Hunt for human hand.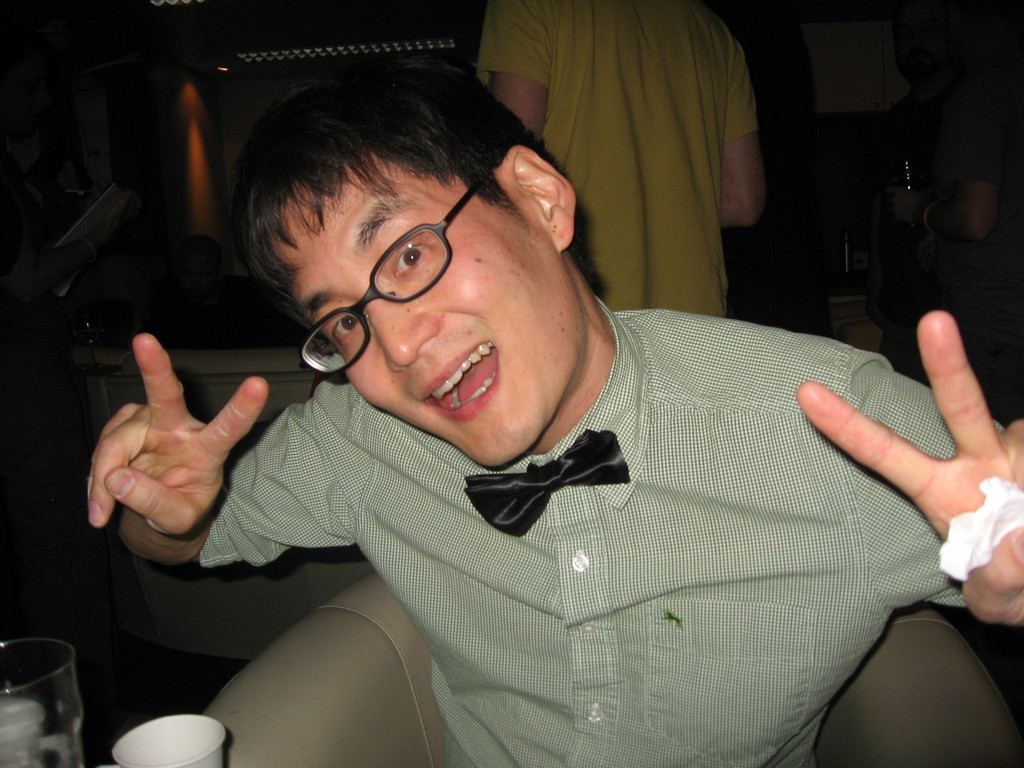
Hunted down at 94:341:265:559.
